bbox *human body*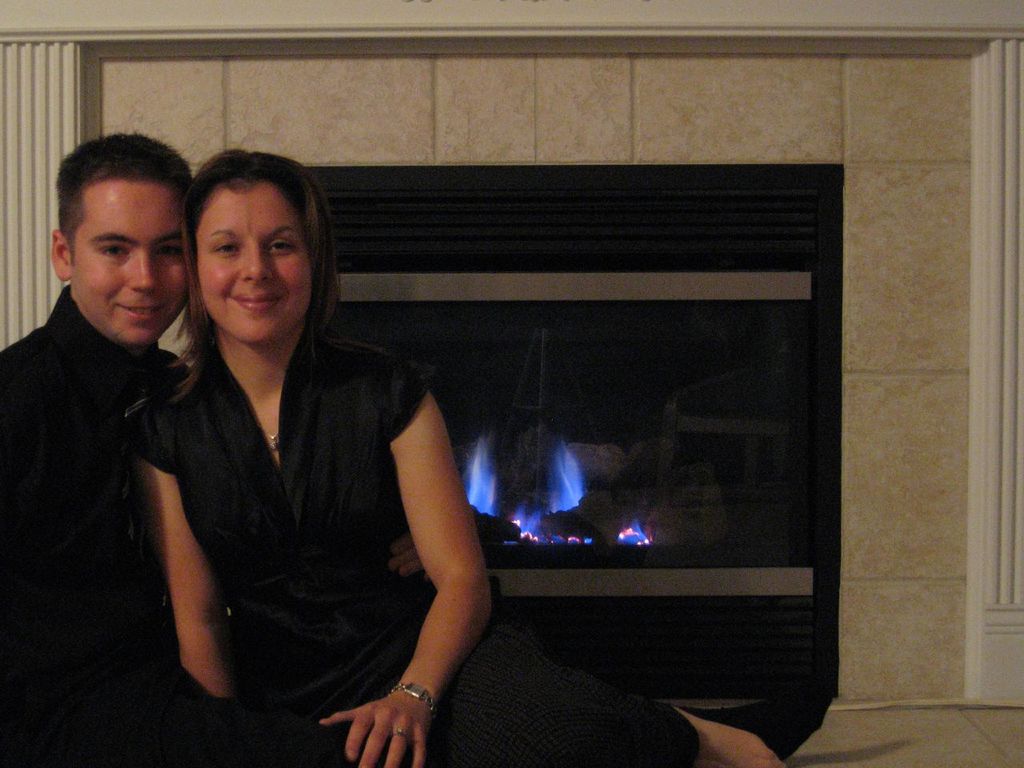
Rect(0, 284, 196, 767)
